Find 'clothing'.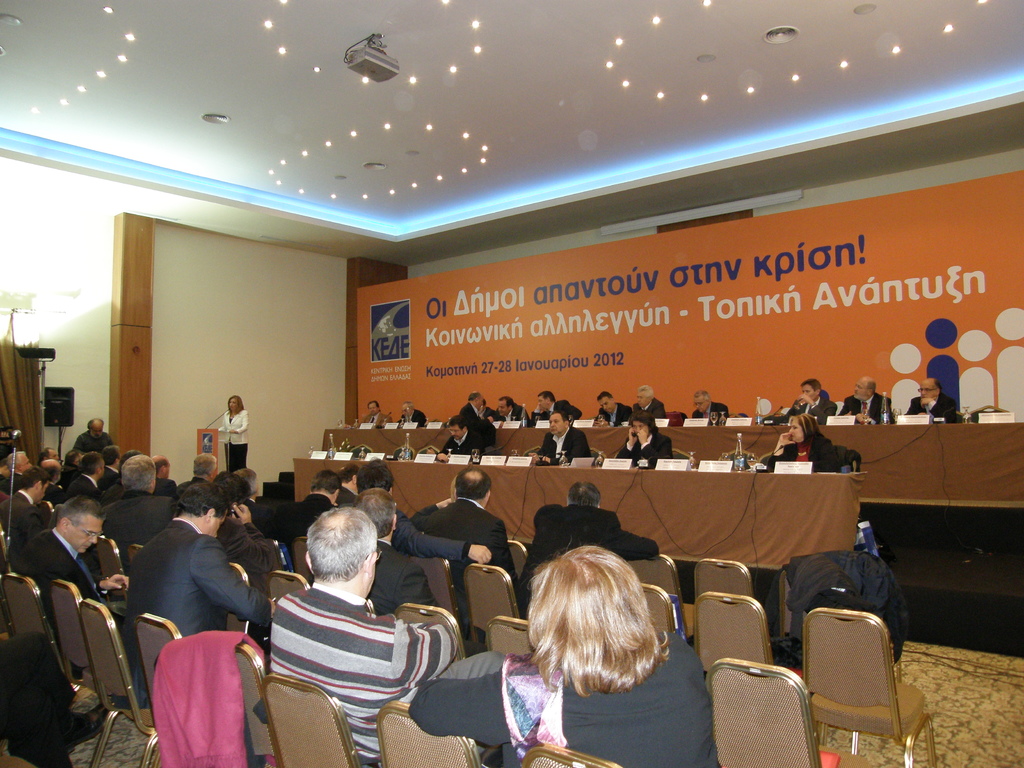
bbox(76, 436, 114, 457).
